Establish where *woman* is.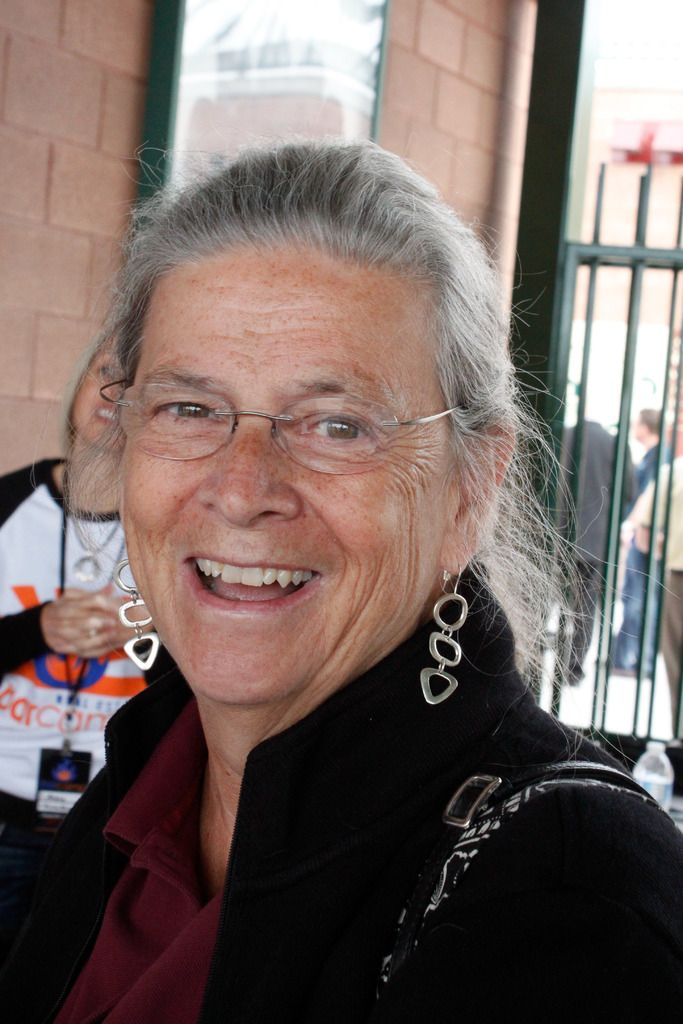
Established at box=[9, 126, 653, 1007].
